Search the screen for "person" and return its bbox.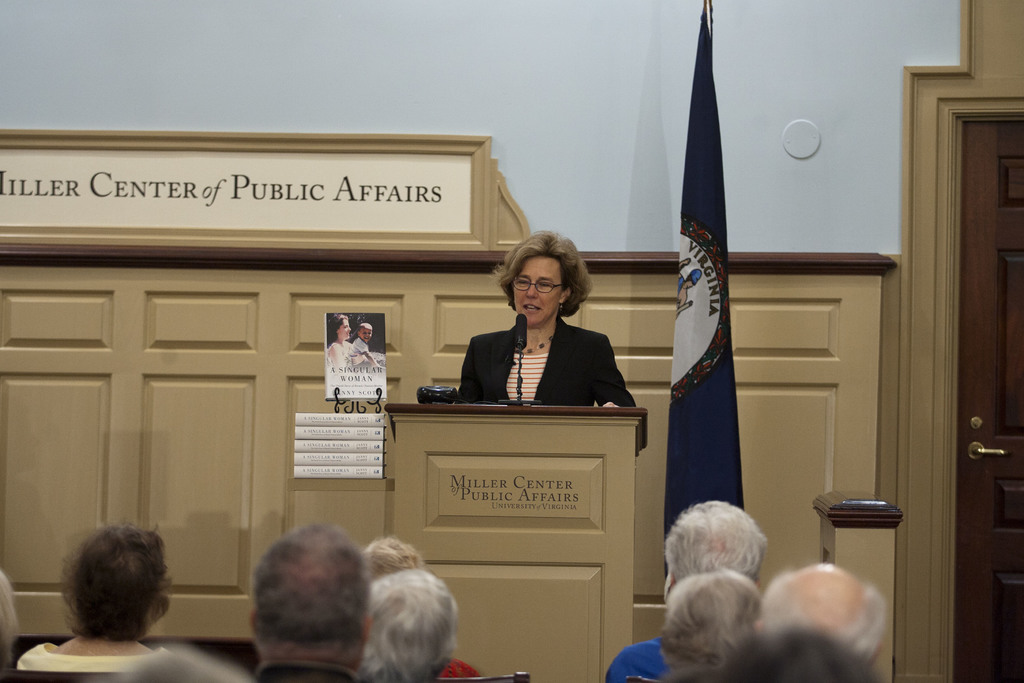
Found: Rect(246, 529, 372, 682).
